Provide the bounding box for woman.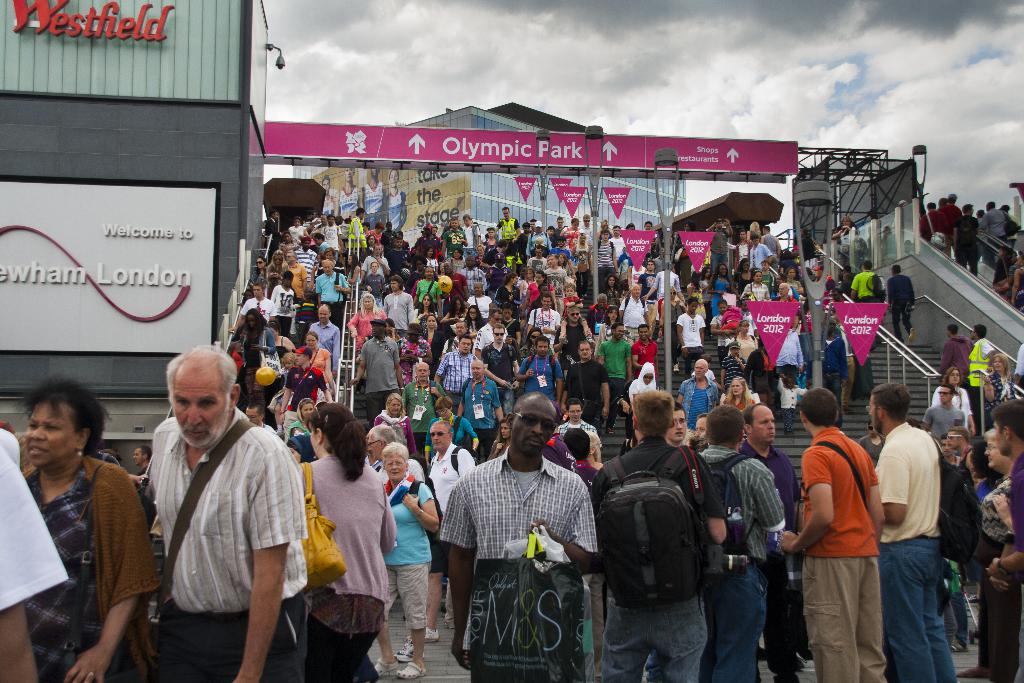
<bbox>425, 247, 437, 274</bbox>.
